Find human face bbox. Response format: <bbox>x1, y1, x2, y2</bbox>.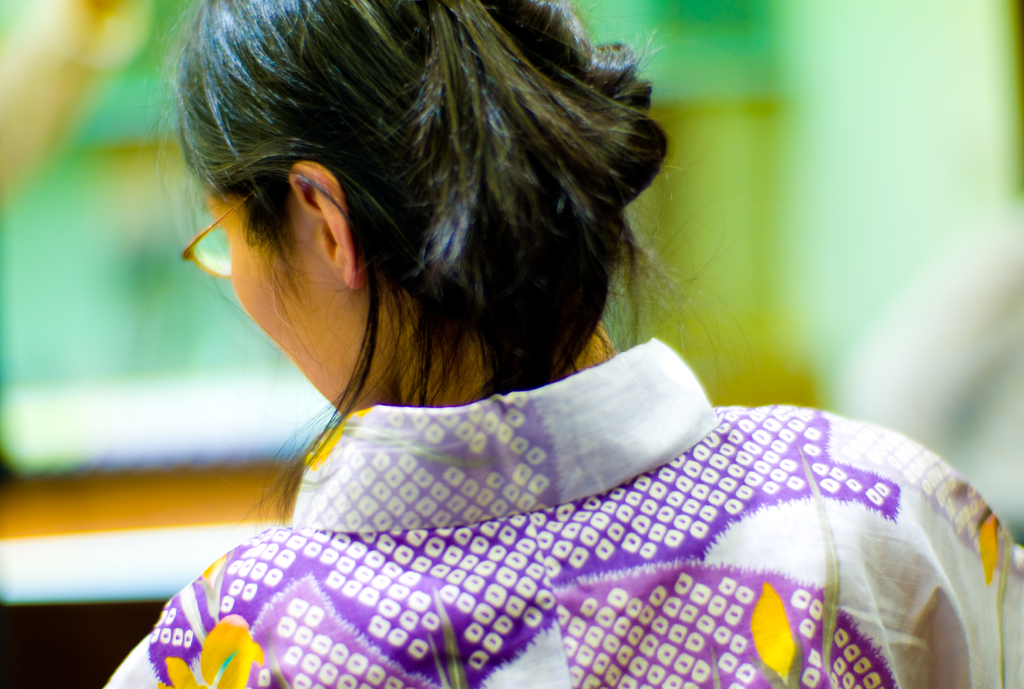
<bbox>203, 182, 337, 416</bbox>.
